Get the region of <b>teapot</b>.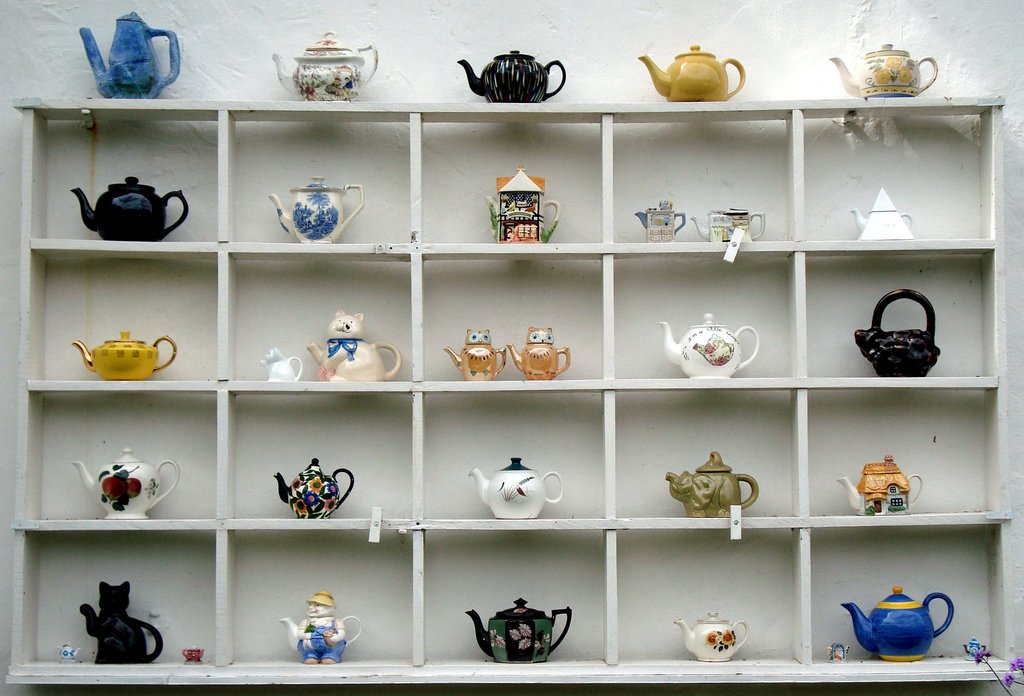
l=660, t=446, r=762, b=517.
